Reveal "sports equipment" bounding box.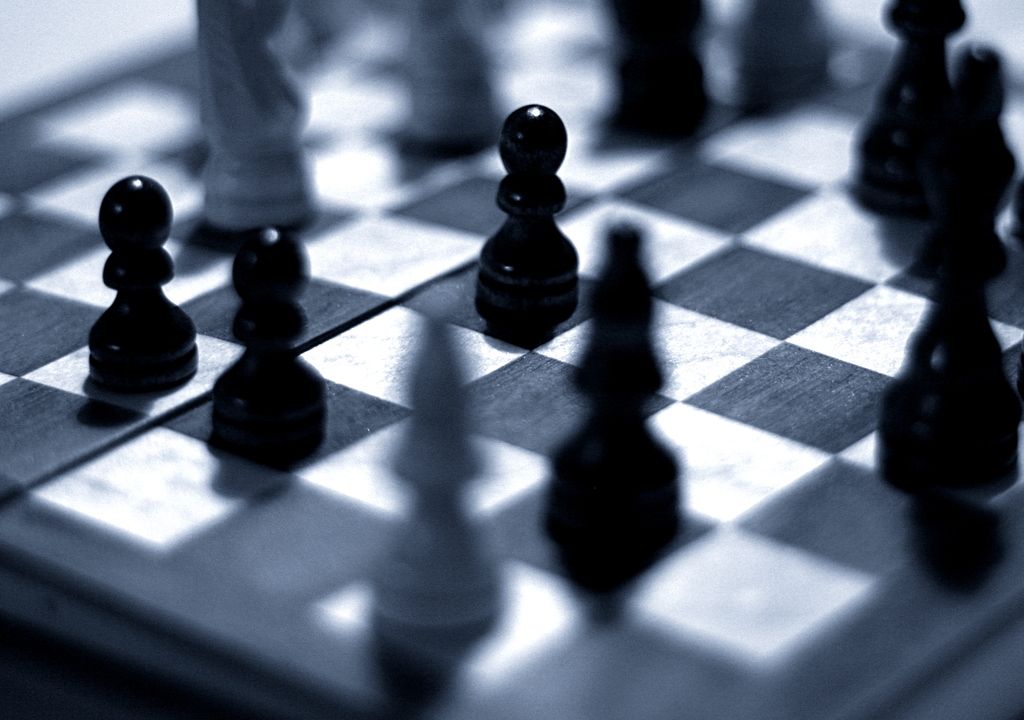
Revealed: [472,98,585,323].
